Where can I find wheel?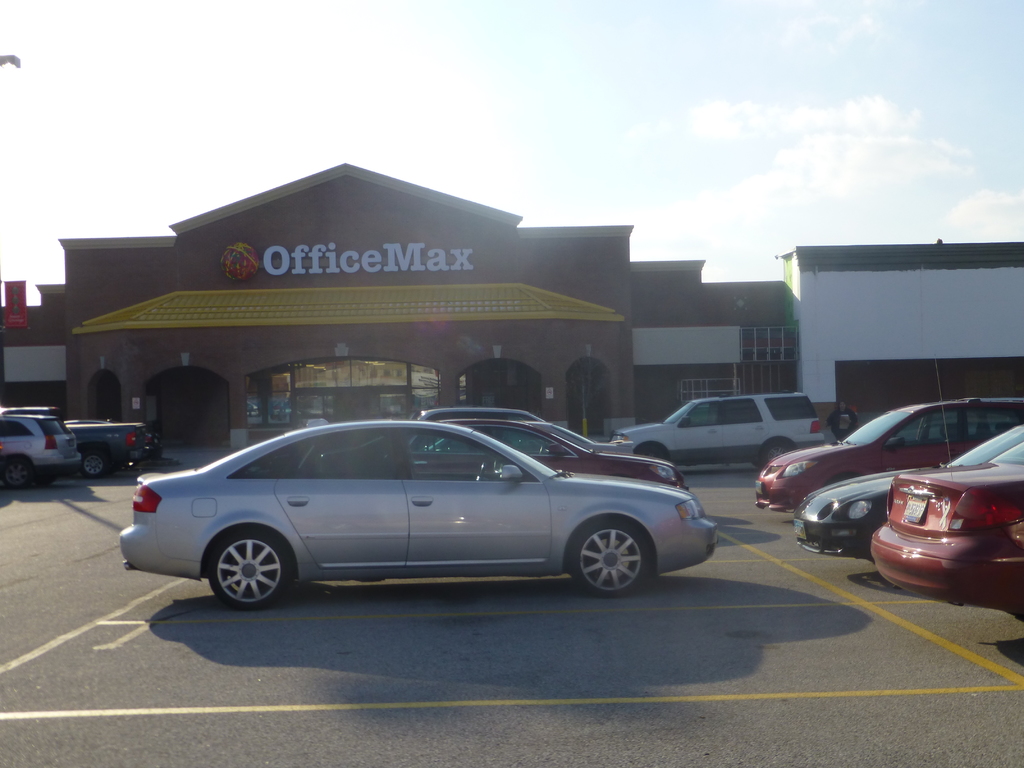
You can find it at x1=637 y1=448 x2=664 y2=460.
